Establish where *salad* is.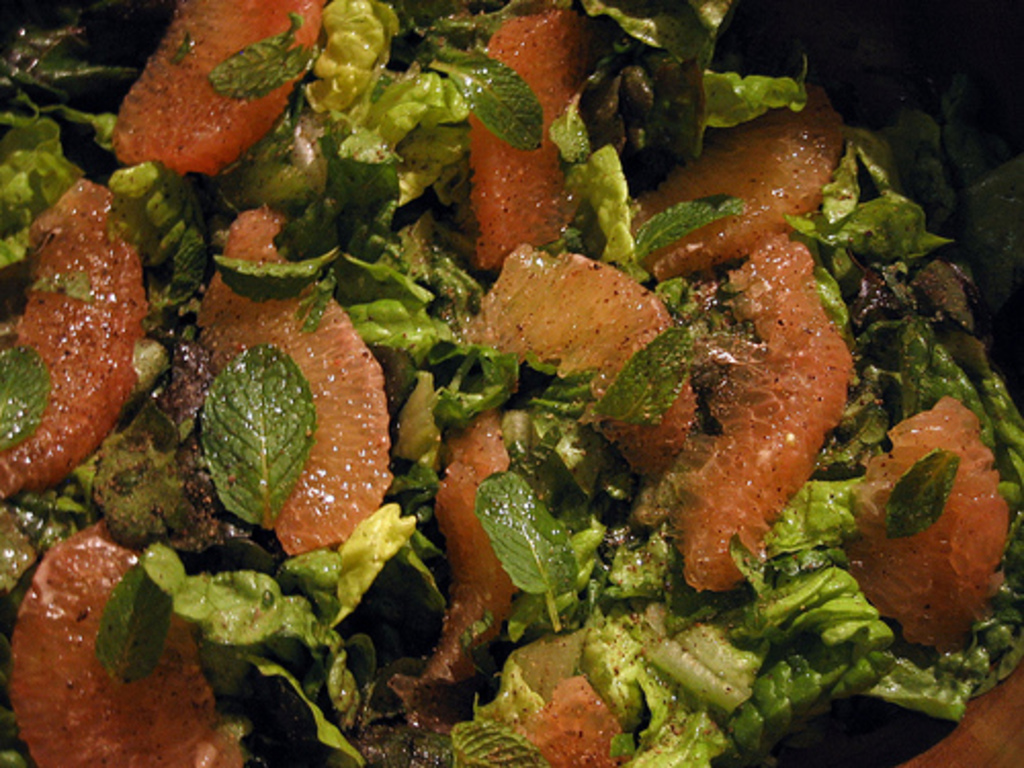
Established at x1=0, y1=0, x2=1022, y2=766.
